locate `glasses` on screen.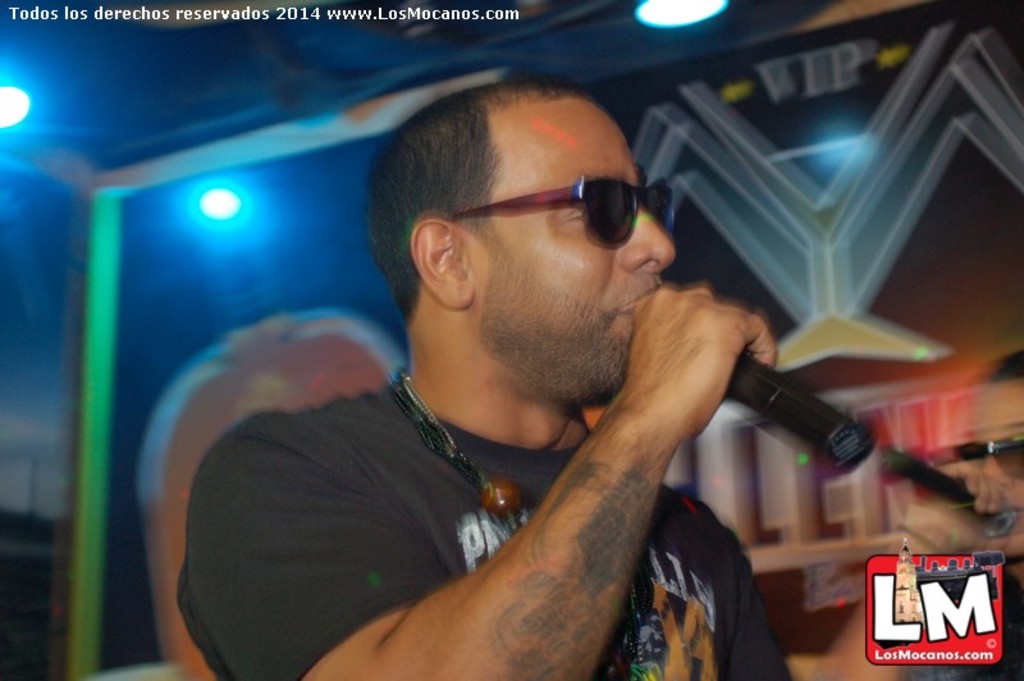
On screen at crop(460, 183, 680, 257).
